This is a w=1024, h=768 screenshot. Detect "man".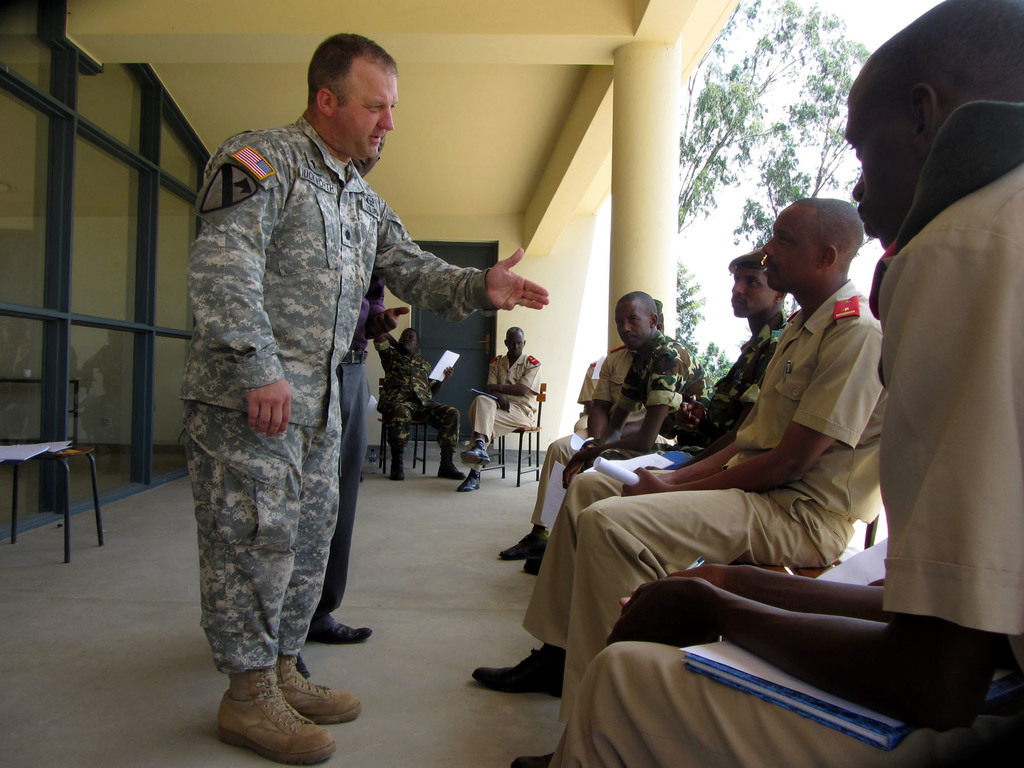
region(573, 254, 786, 480).
